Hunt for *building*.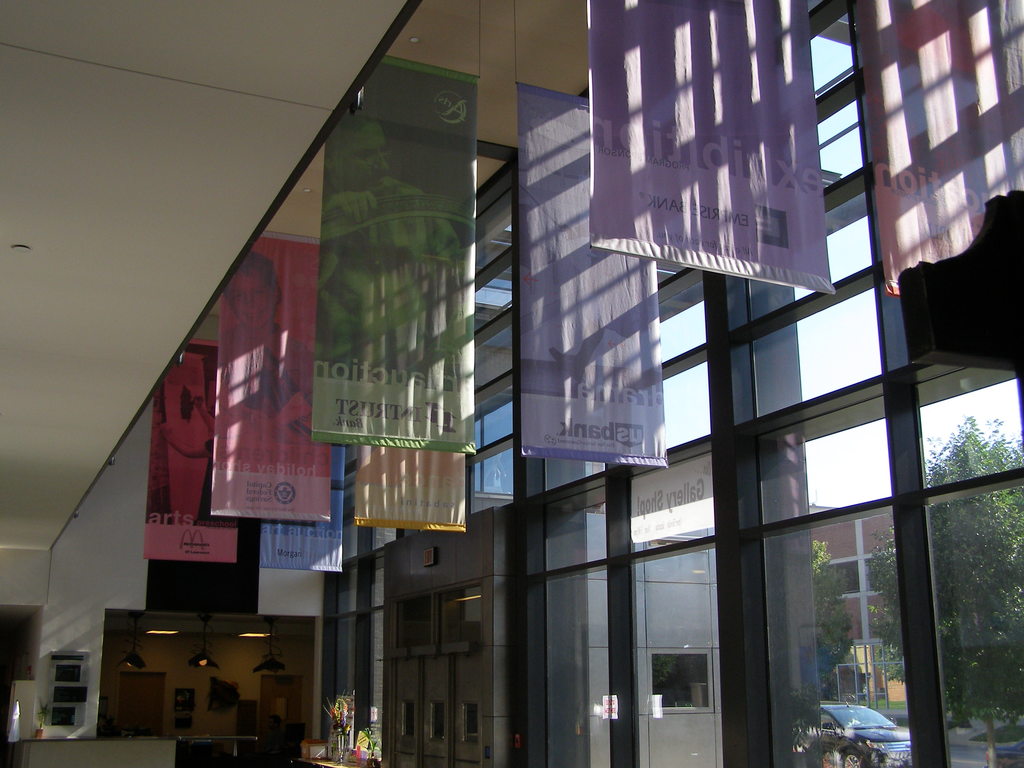
Hunted down at crop(0, 0, 1023, 767).
